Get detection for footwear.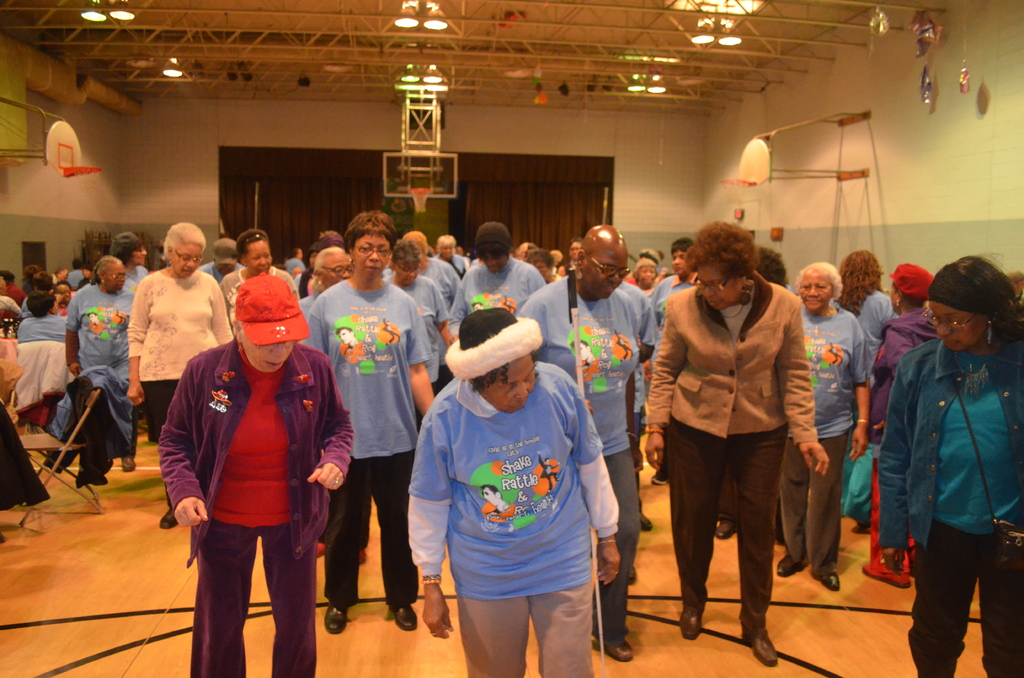
Detection: [left=742, top=620, right=776, bottom=667].
